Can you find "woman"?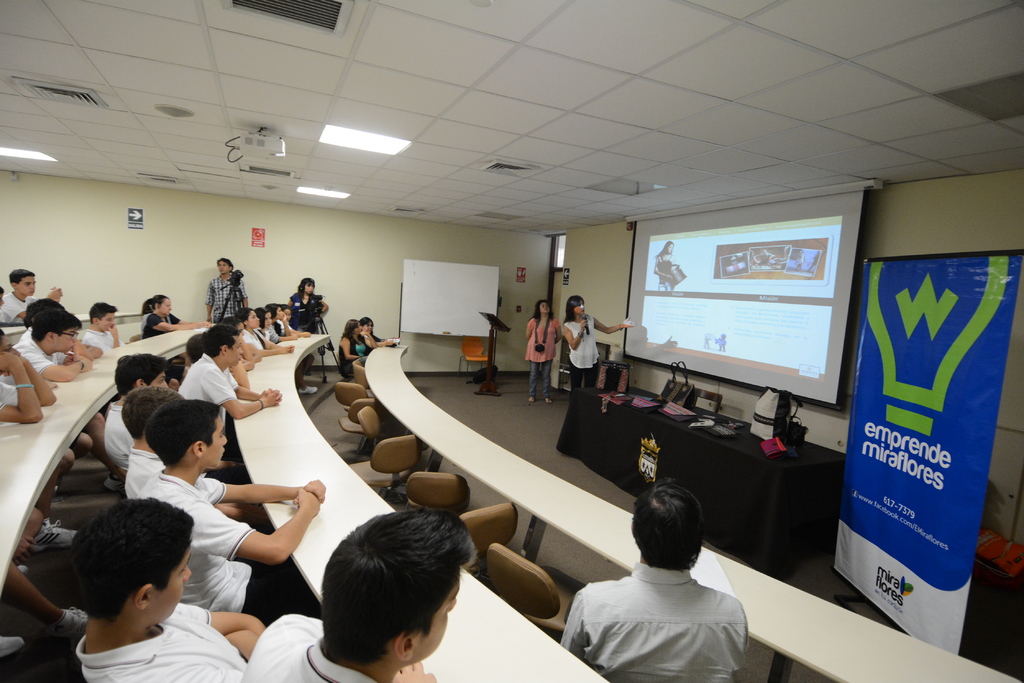
Yes, bounding box: x1=561, y1=293, x2=639, y2=397.
